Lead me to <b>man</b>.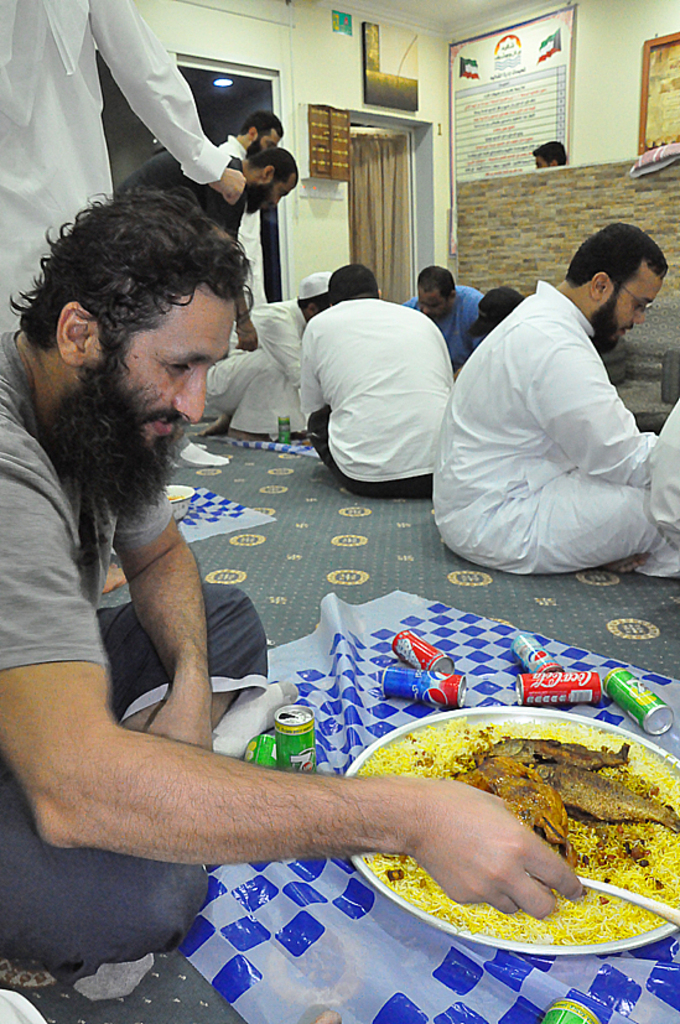
Lead to select_region(0, 188, 578, 1004).
